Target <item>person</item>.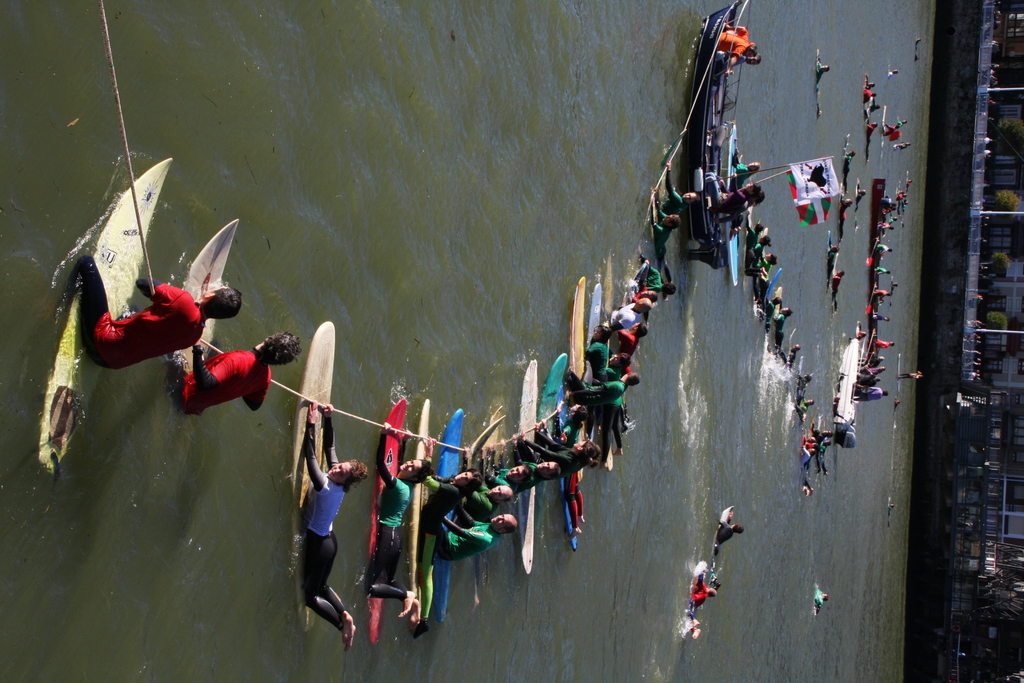
Target region: select_region(283, 394, 355, 647).
